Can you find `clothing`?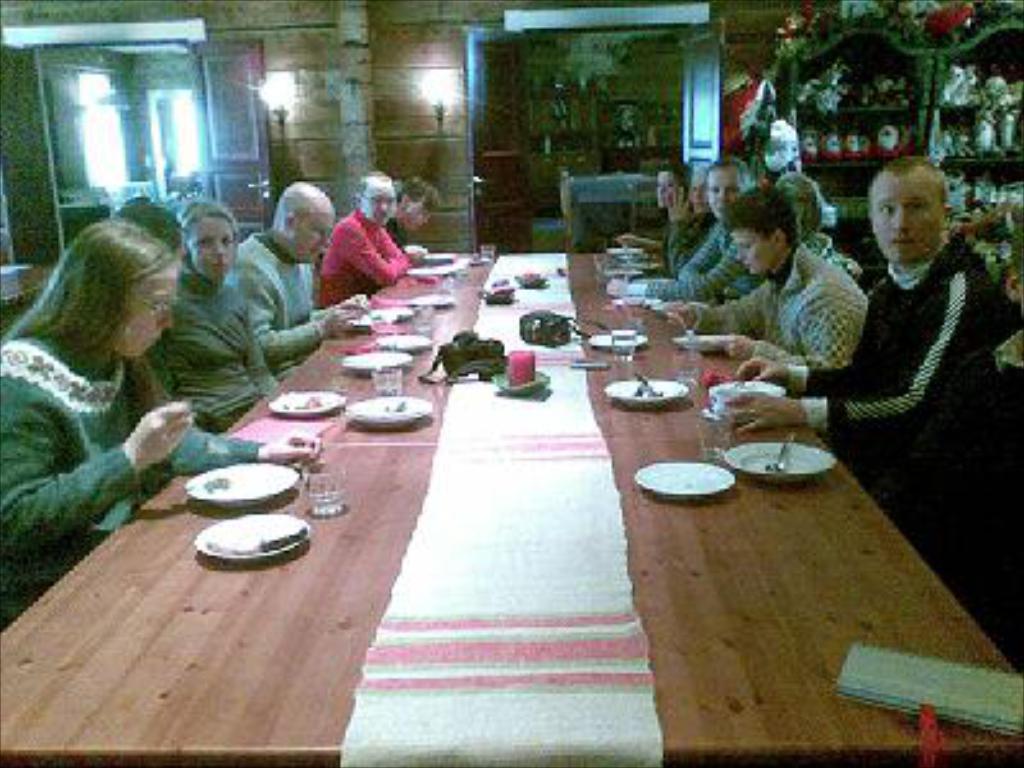
Yes, bounding box: {"x1": 323, "y1": 205, "x2": 402, "y2": 310}.
